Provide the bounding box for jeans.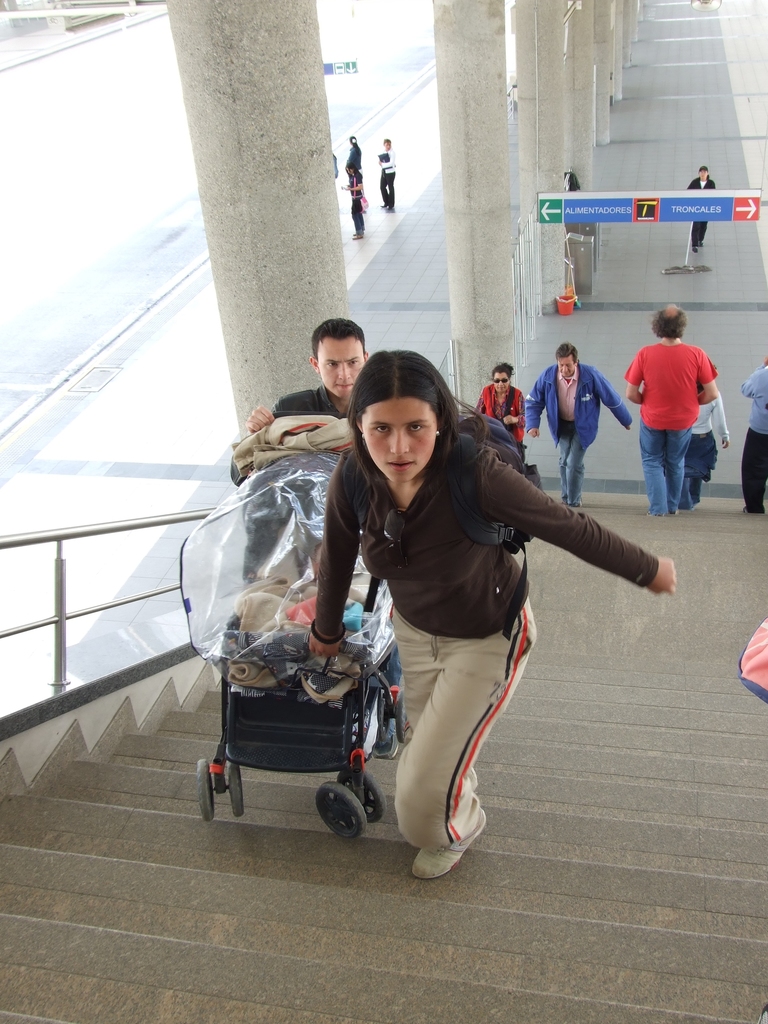
[736, 433, 767, 516].
